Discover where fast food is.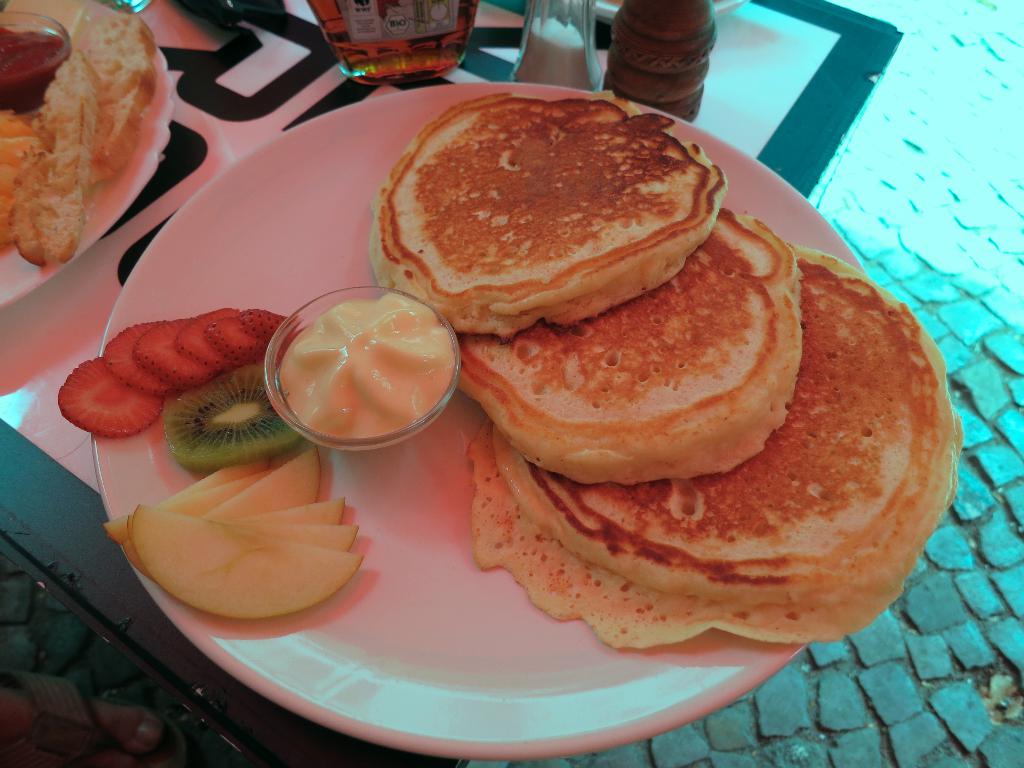
Discovered at crop(8, 19, 181, 265).
